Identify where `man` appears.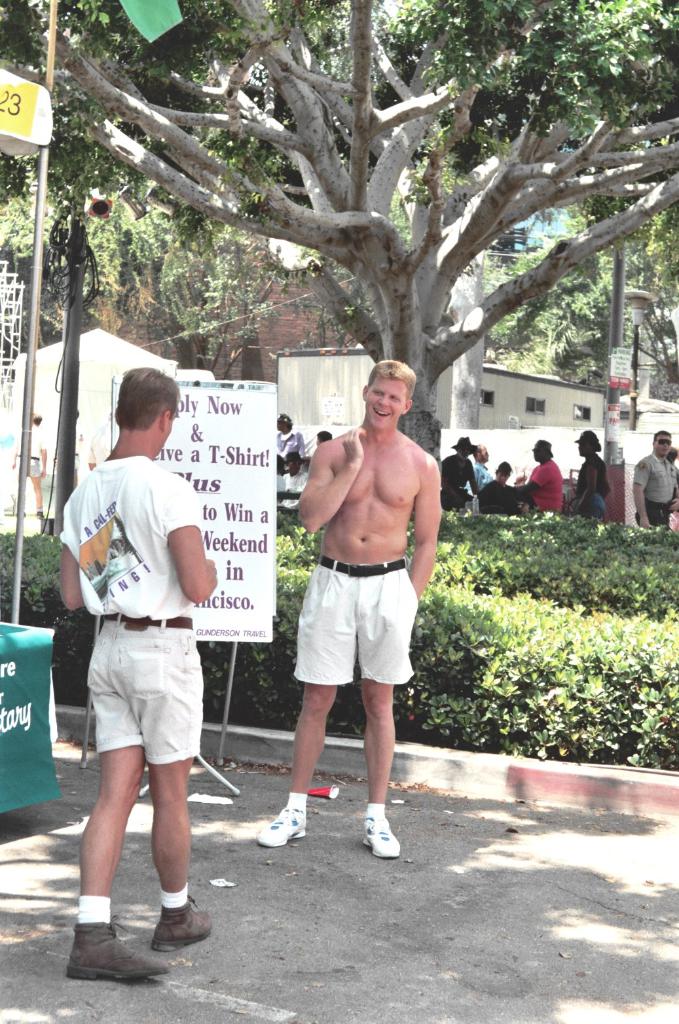
Appears at detection(475, 445, 495, 489).
